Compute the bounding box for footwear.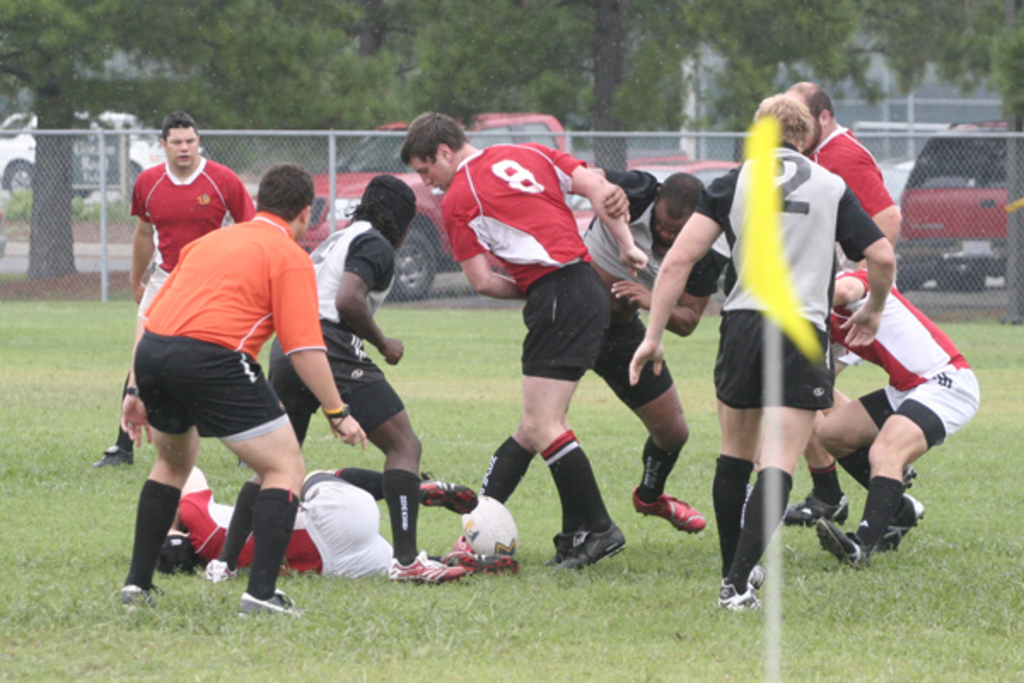
Rect(817, 526, 867, 569).
